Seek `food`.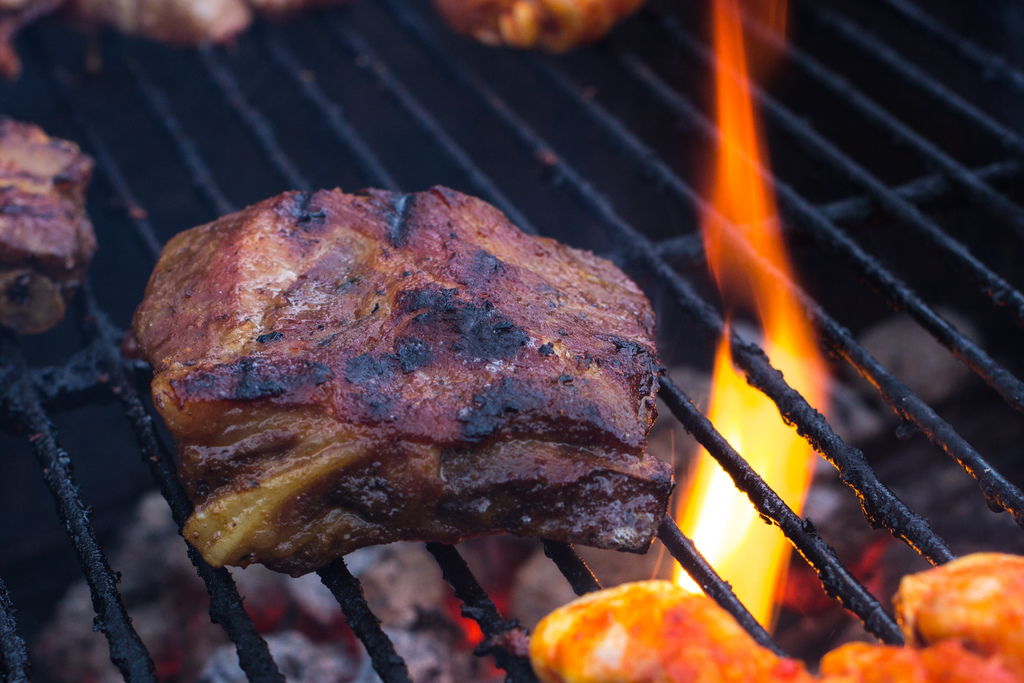
[0,114,100,338].
